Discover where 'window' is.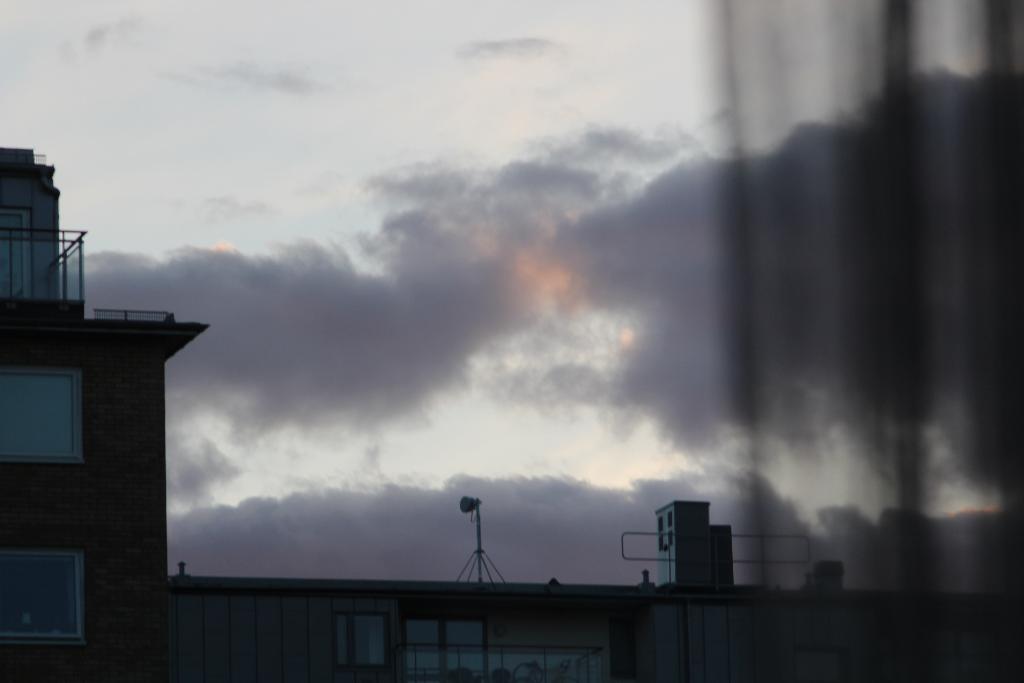
Discovered at l=0, t=370, r=84, b=463.
